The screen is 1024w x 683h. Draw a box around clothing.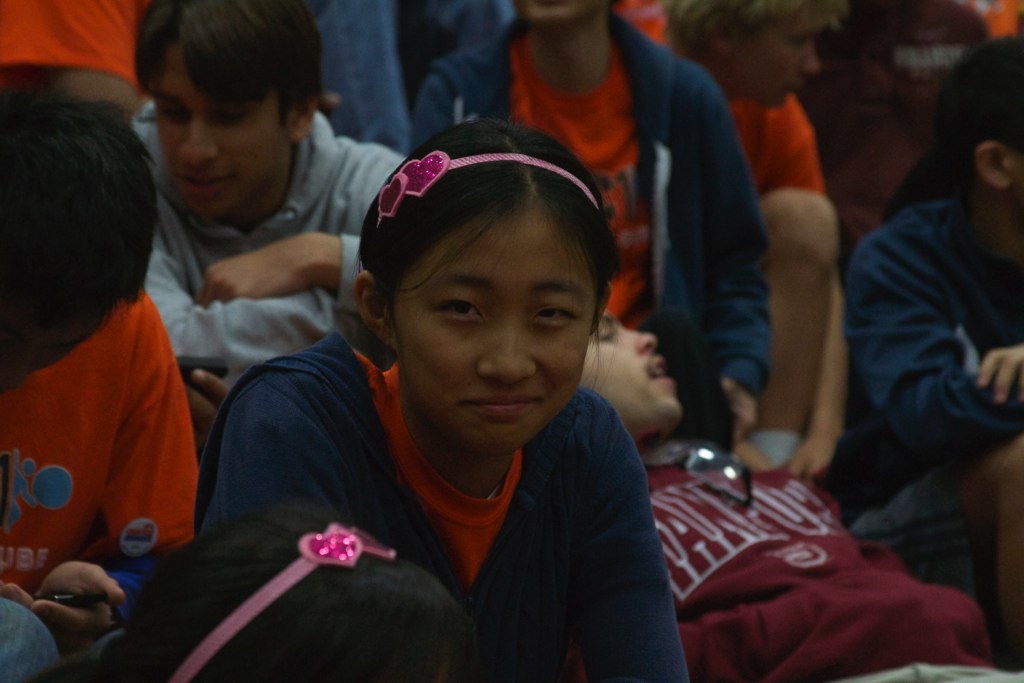
detection(836, 197, 1023, 621).
